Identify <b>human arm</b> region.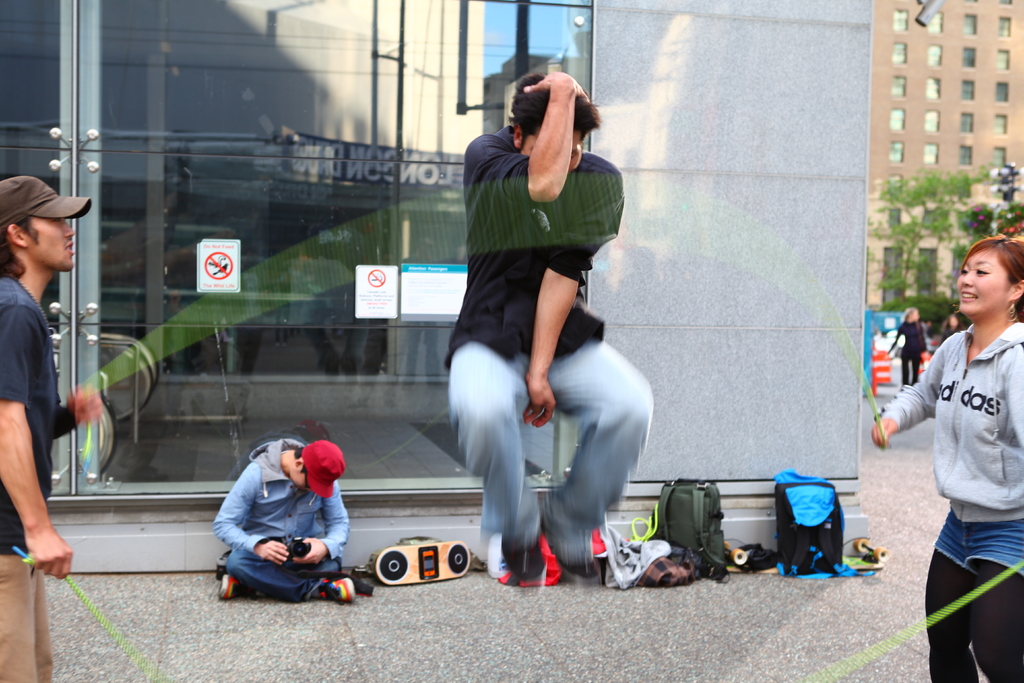
Region: bbox(294, 479, 350, 566).
